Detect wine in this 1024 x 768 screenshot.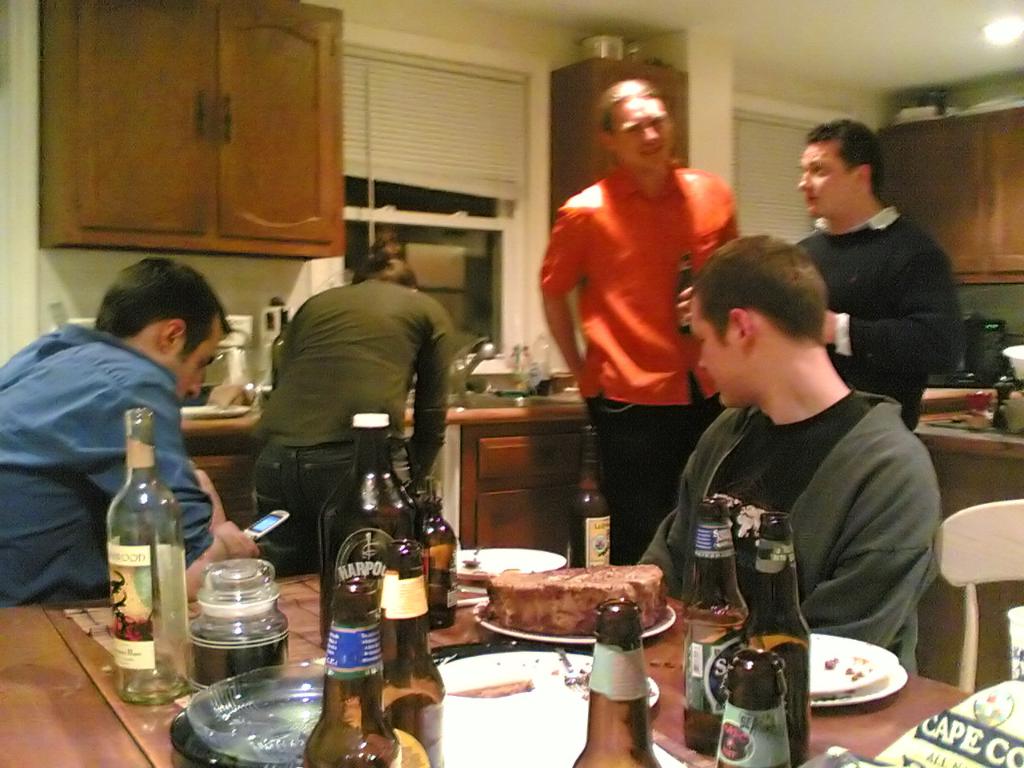
Detection: 374:532:450:764.
